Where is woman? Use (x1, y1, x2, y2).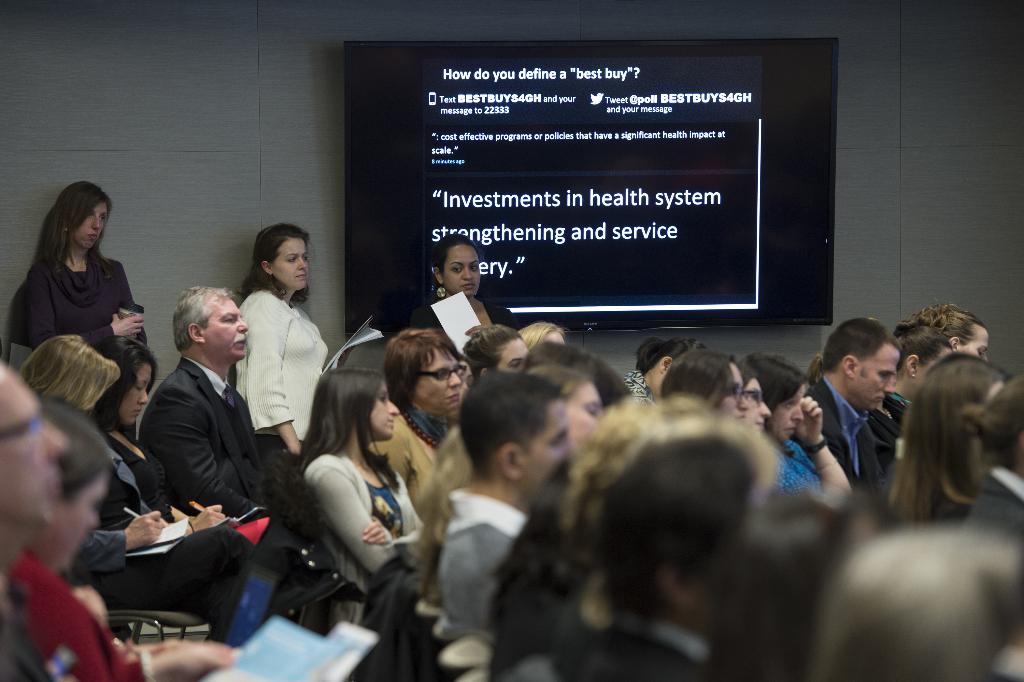
(742, 362, 772, 441).
